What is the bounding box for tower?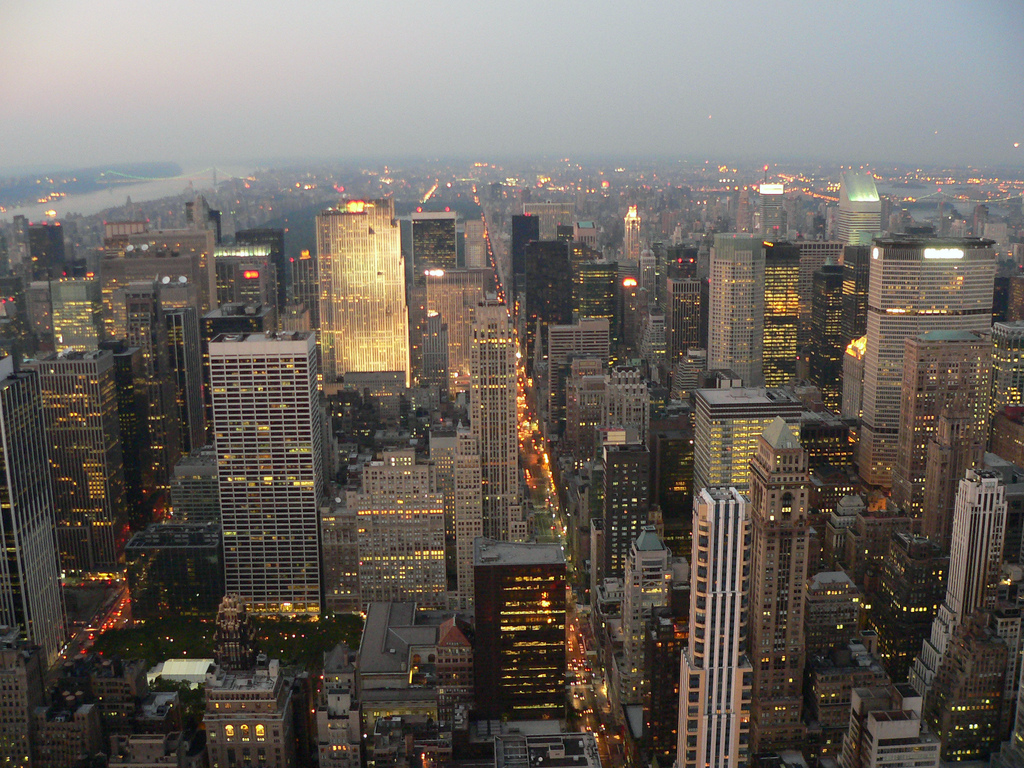
<region>471, 303, 528, 539</region>.
